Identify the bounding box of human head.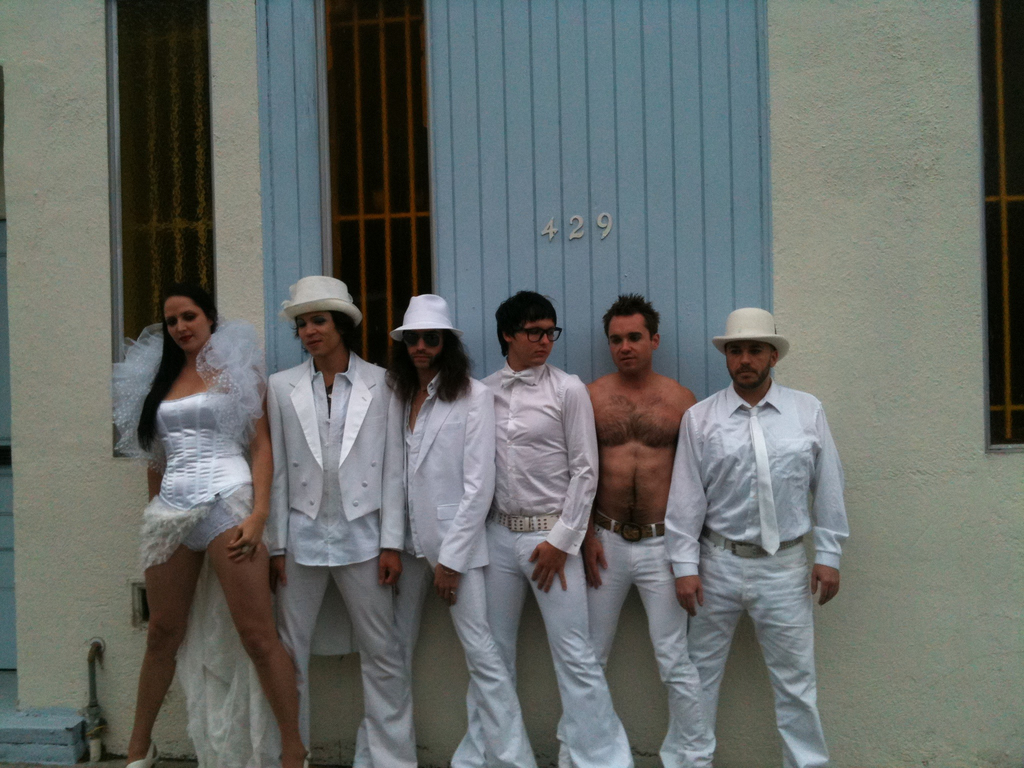
x1=389, y1=294, x2=465, y2=375.
